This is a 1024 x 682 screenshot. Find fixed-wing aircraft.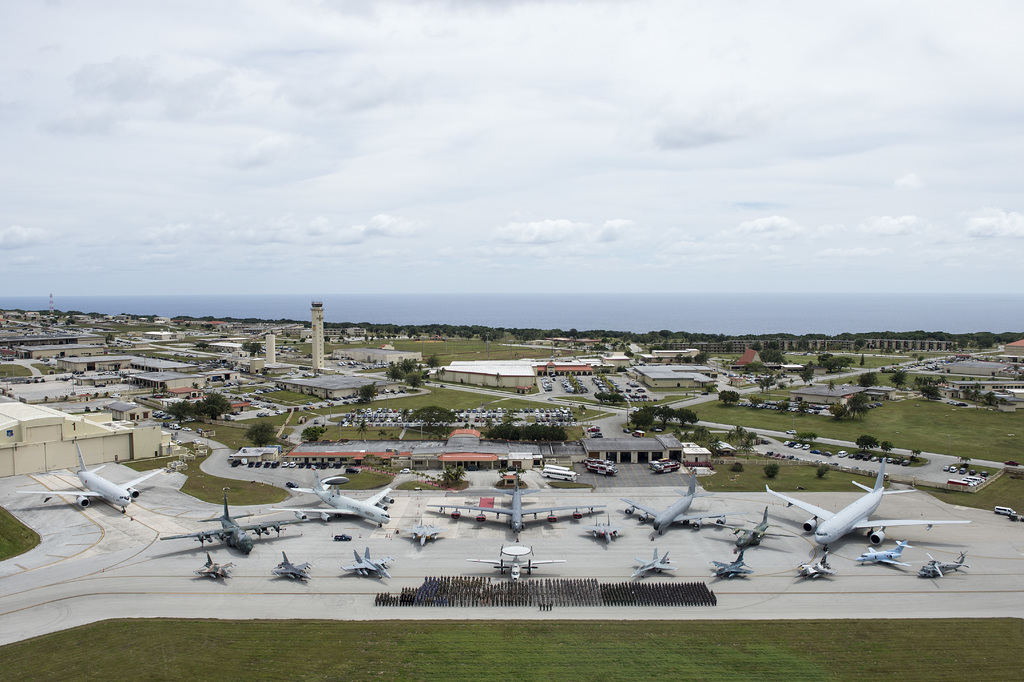
Bounding box: l=577, t=515, r=624, b=545.
